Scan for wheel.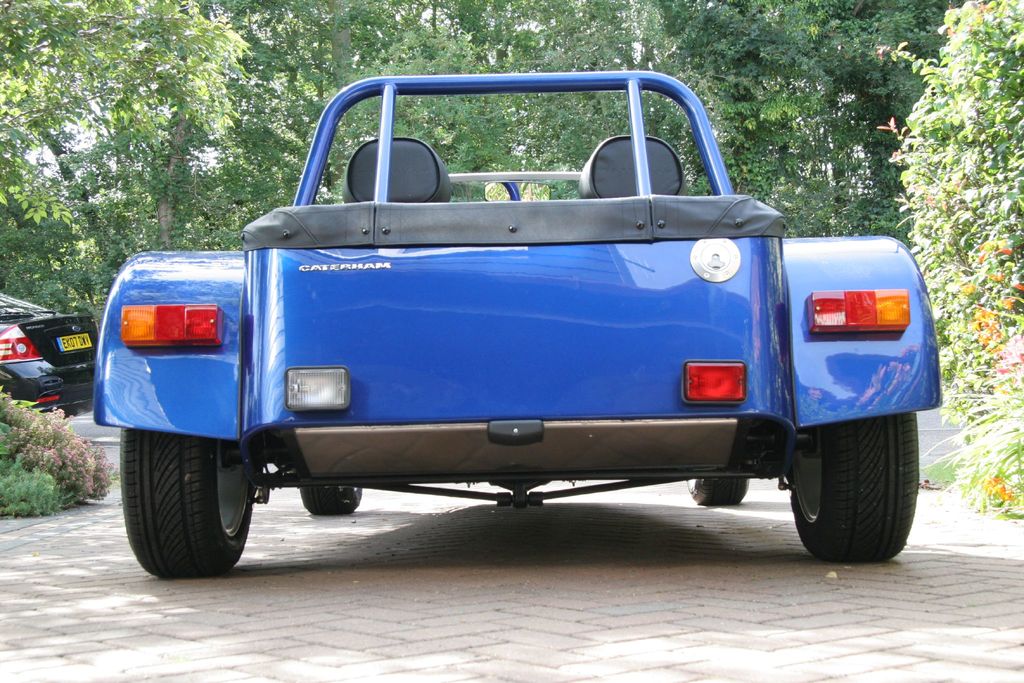
Scan result: bbox=[687, 481, 750, 504].
